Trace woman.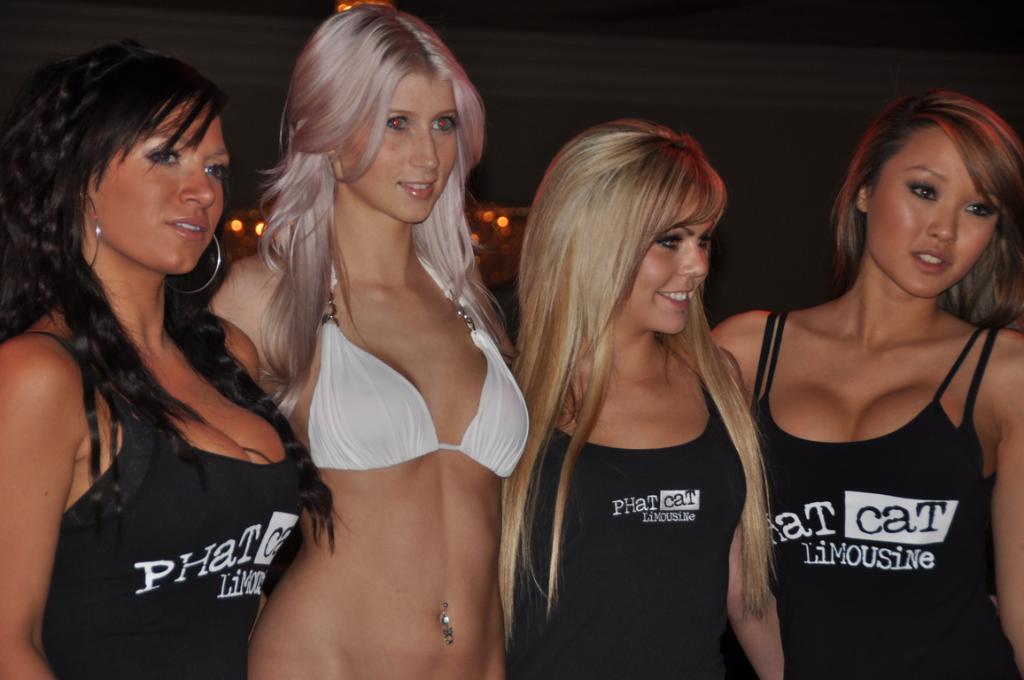
Traced to {"x1": 236, "y1": 2, "x2": 535, "y2": 679}.
